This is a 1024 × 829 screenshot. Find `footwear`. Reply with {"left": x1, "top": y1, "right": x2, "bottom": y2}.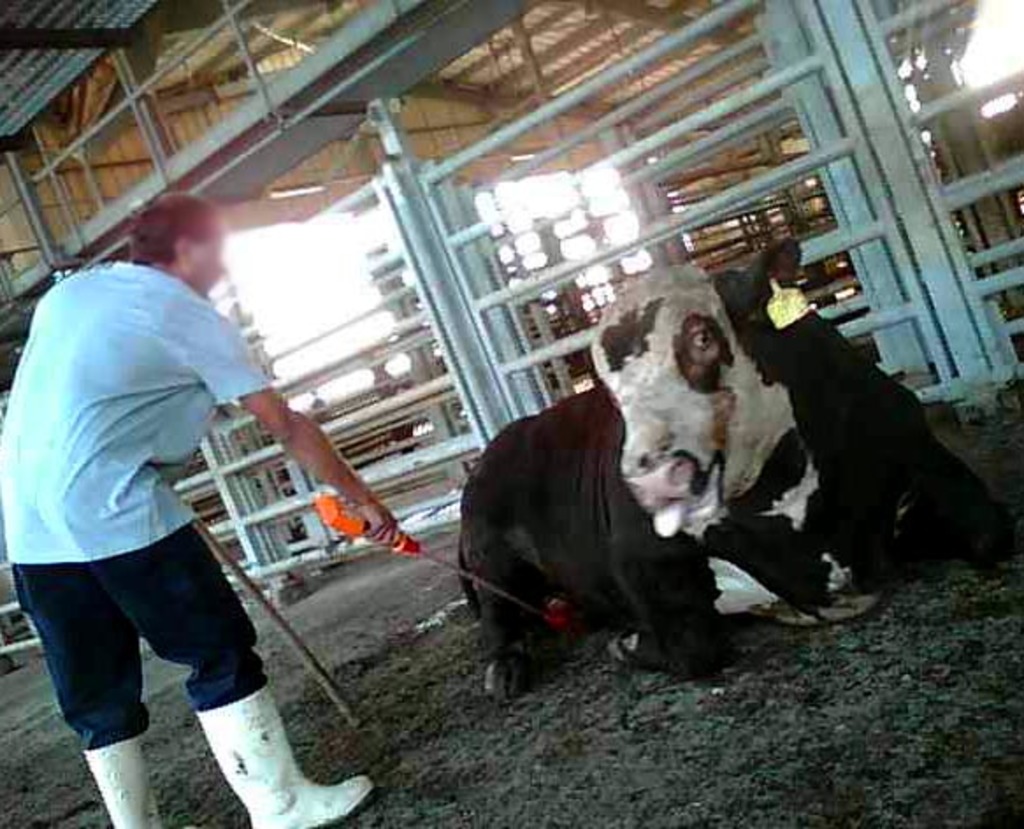
{"left": 609, "top": 632, "right": 680, "bottom": 666}.
